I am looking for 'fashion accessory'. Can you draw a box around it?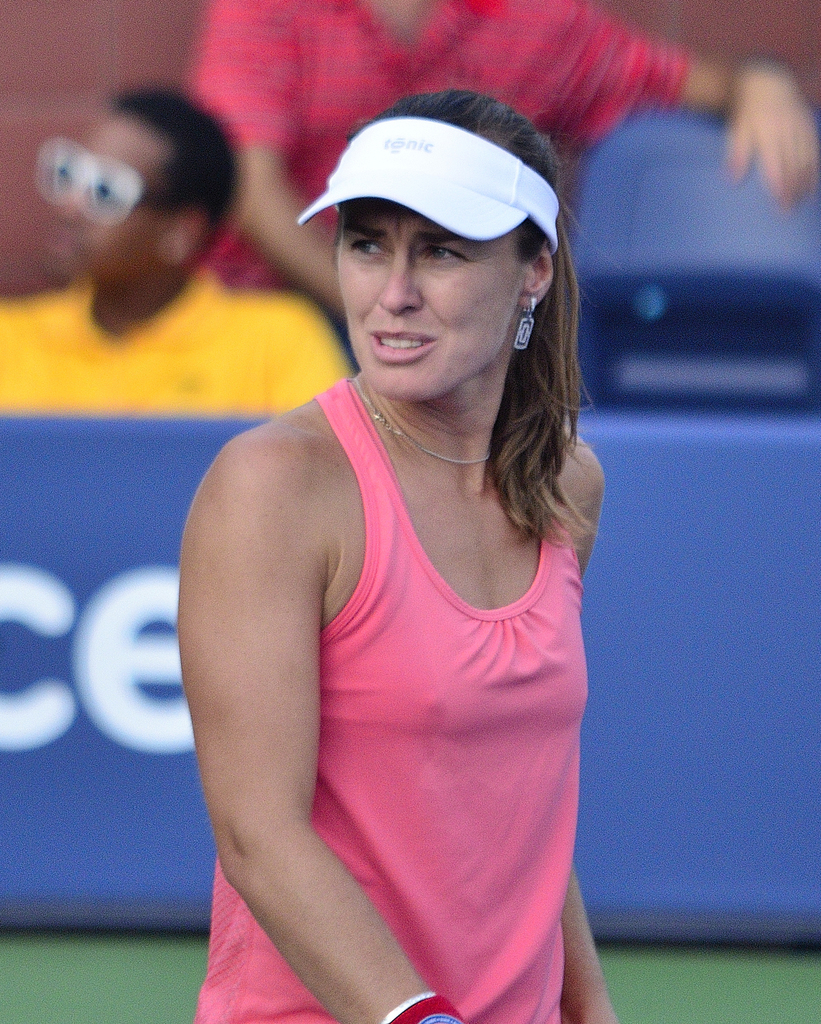
Sure, the bounding box is x1=281, y1=111, x2=591, y2=276.
